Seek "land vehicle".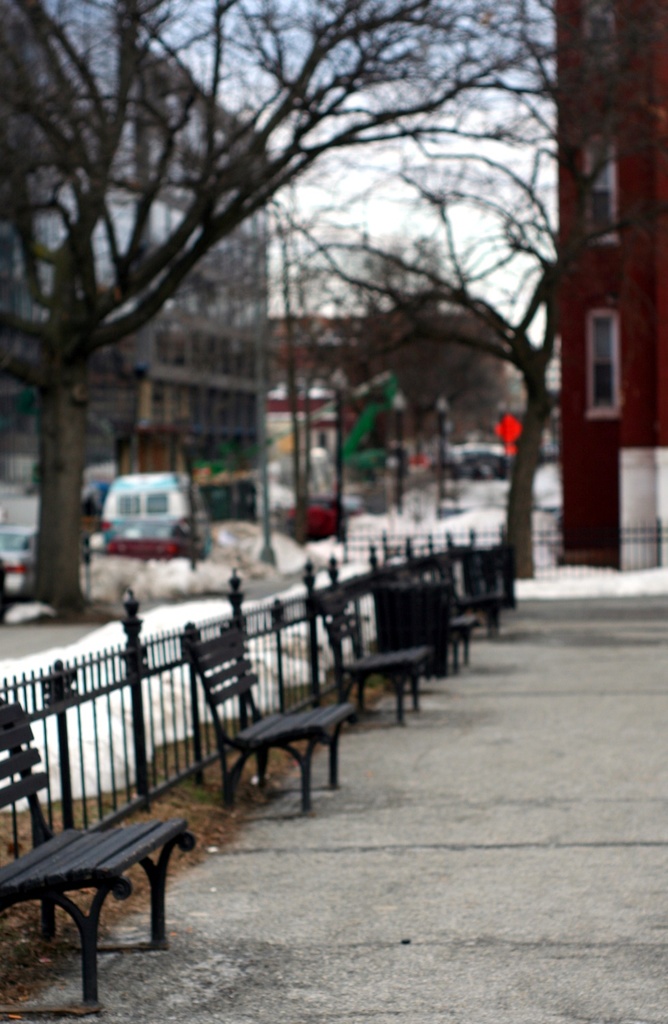
pyautogui.locateOnScreen(89, 461, 214, 574).
